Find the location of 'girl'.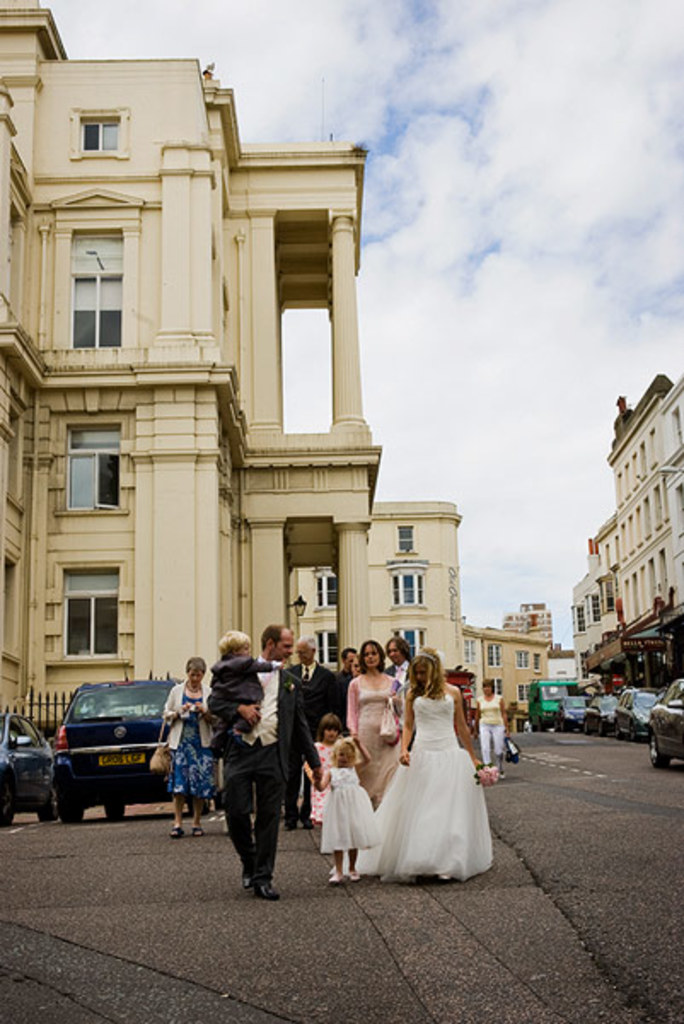
Location: pyautogui.locateOnScreen(302, 712, 360, 840).
